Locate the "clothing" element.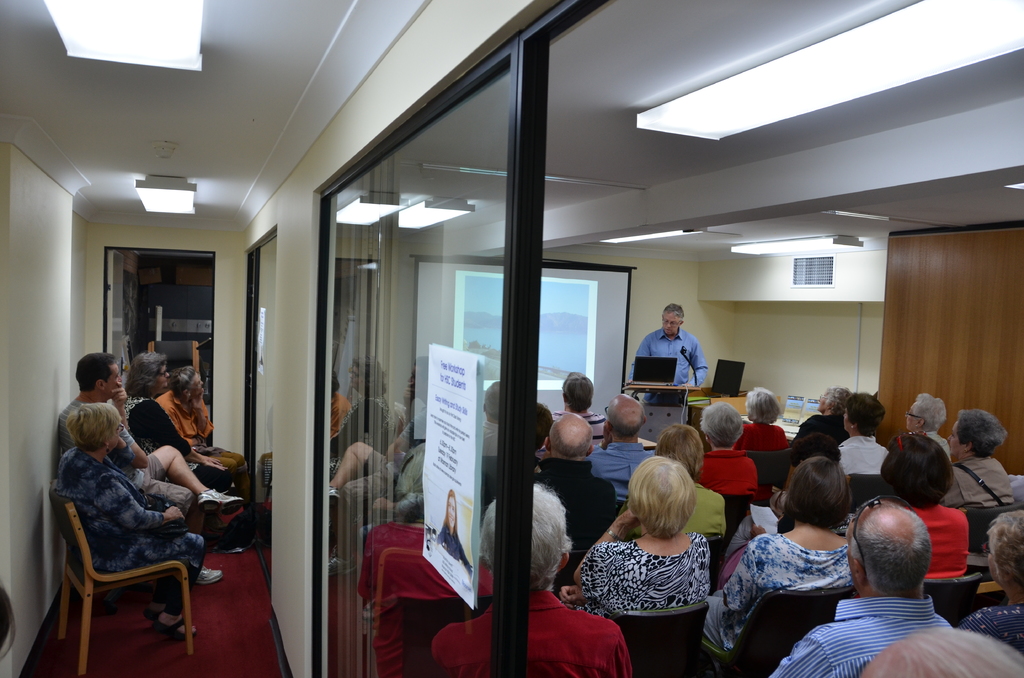
Element bbox: pyautogui.locateOnScreen(735, 423, 790, 452).
